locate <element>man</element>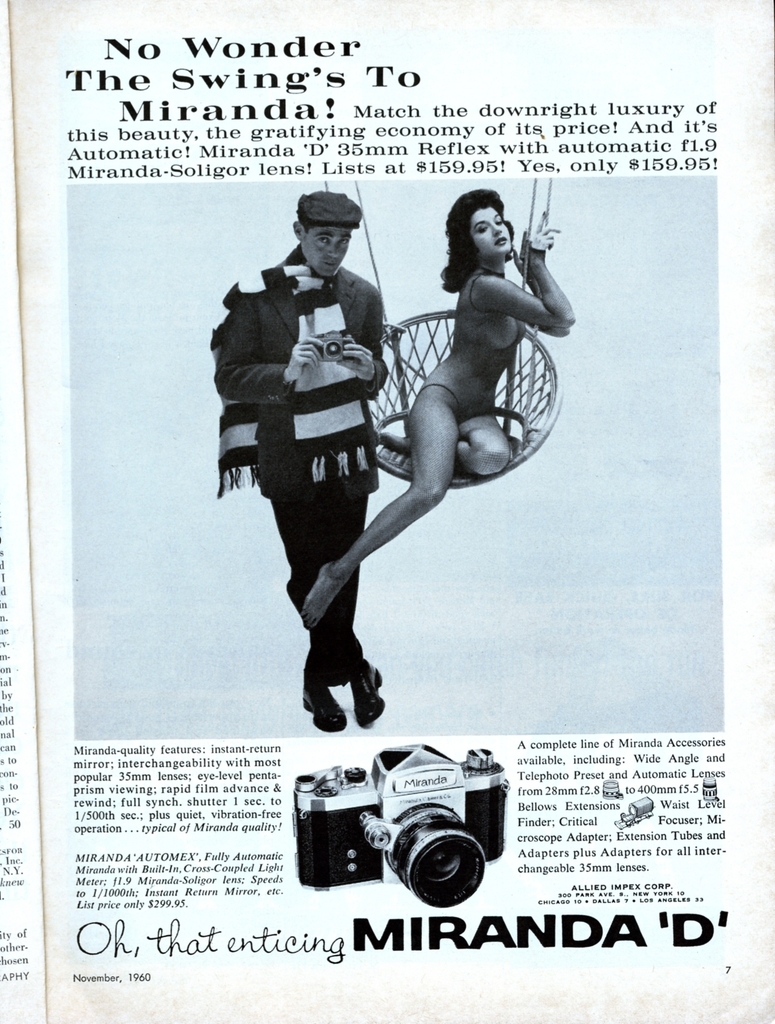
left=210, top=193, right=382, bottom=723
